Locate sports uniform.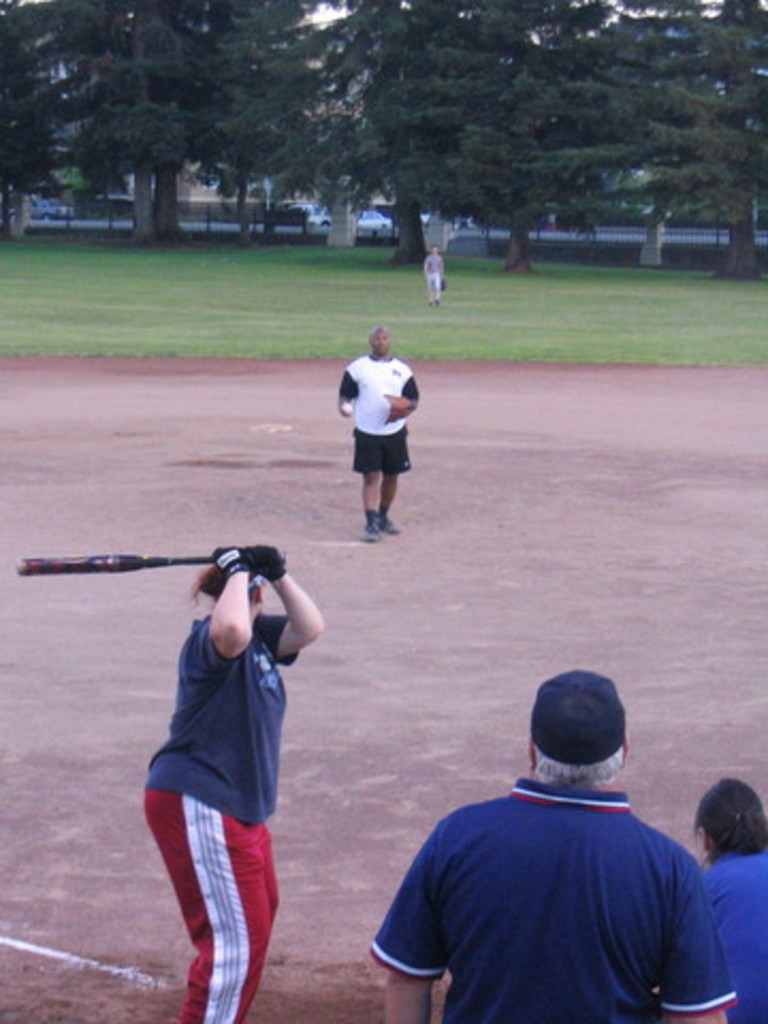
Bounding box: box=[361, 770, 753, 1022].
